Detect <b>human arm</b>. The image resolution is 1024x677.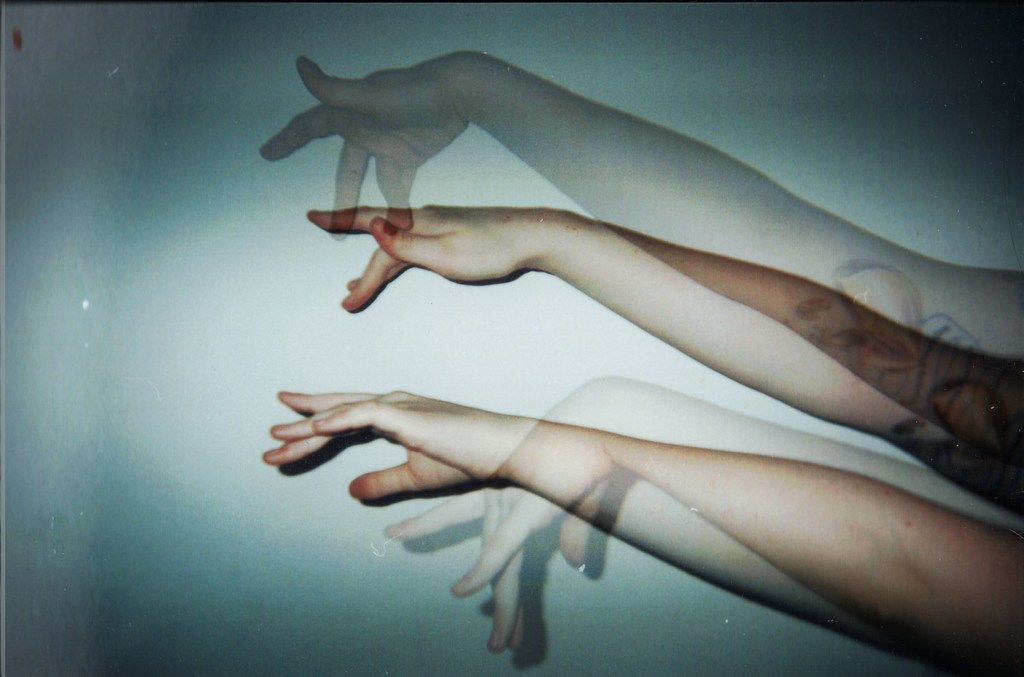
223/390/950/648.
